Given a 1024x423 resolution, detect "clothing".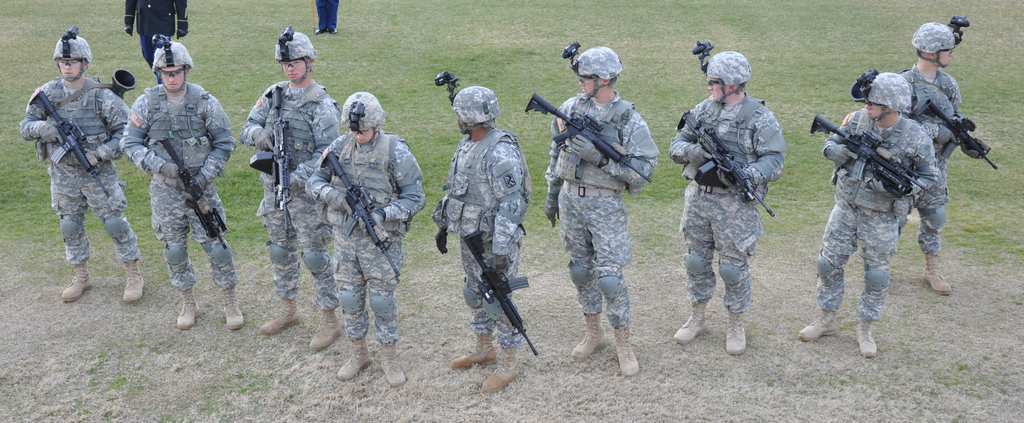
899, 68, 963, 253.
